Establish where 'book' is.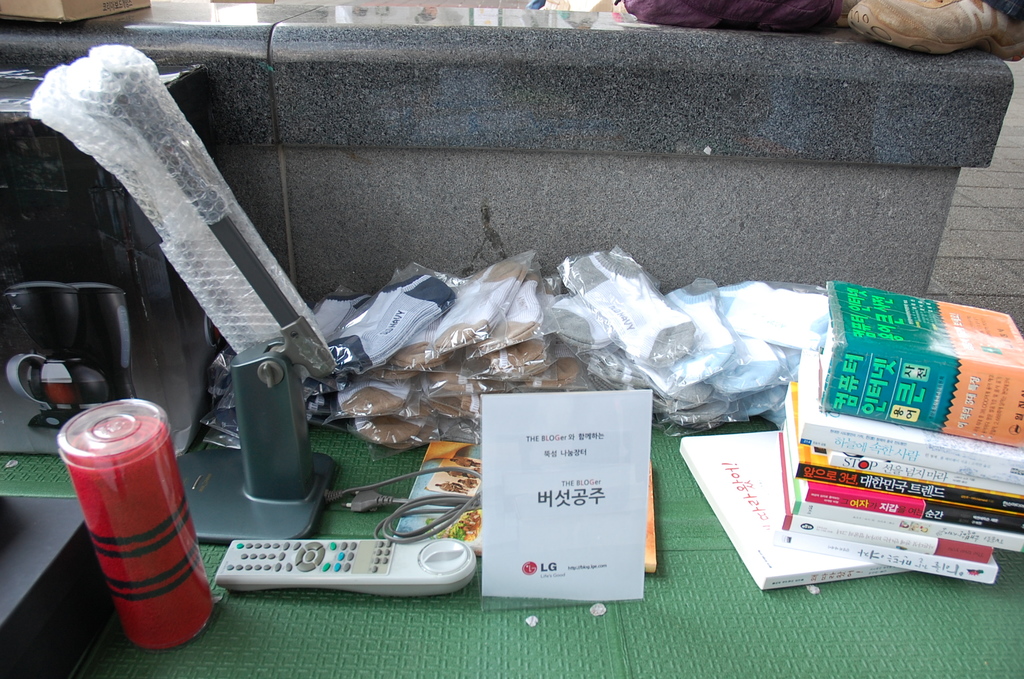
Established at left=780, top=523, right=995, bottom=591.
